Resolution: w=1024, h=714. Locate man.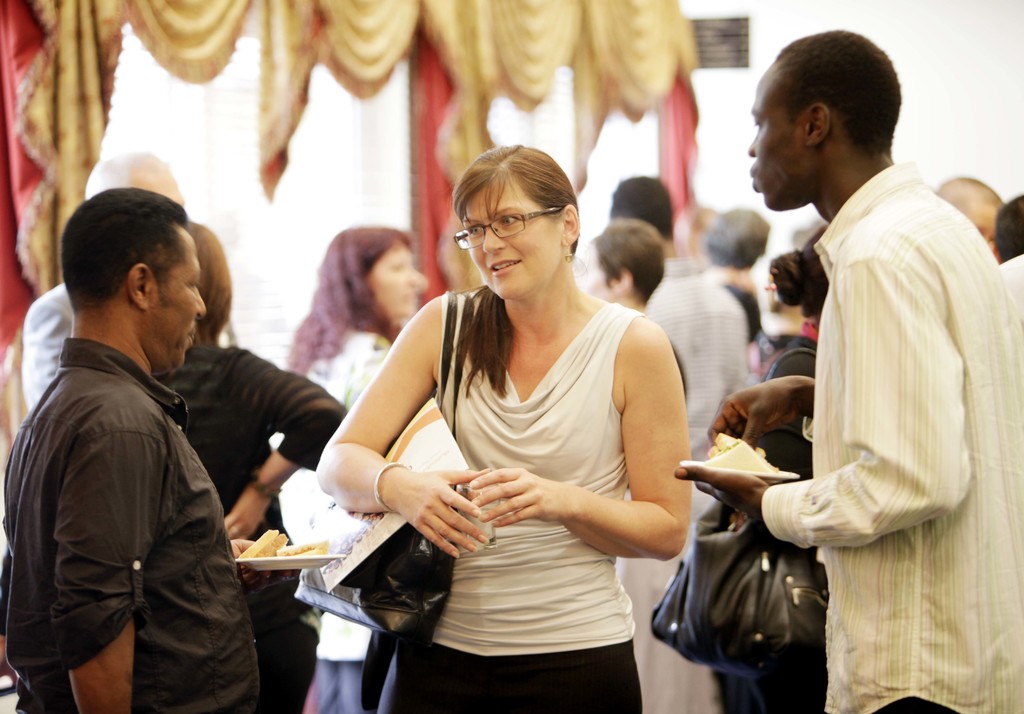
left=22, top=152, right=185, bottom=419.
